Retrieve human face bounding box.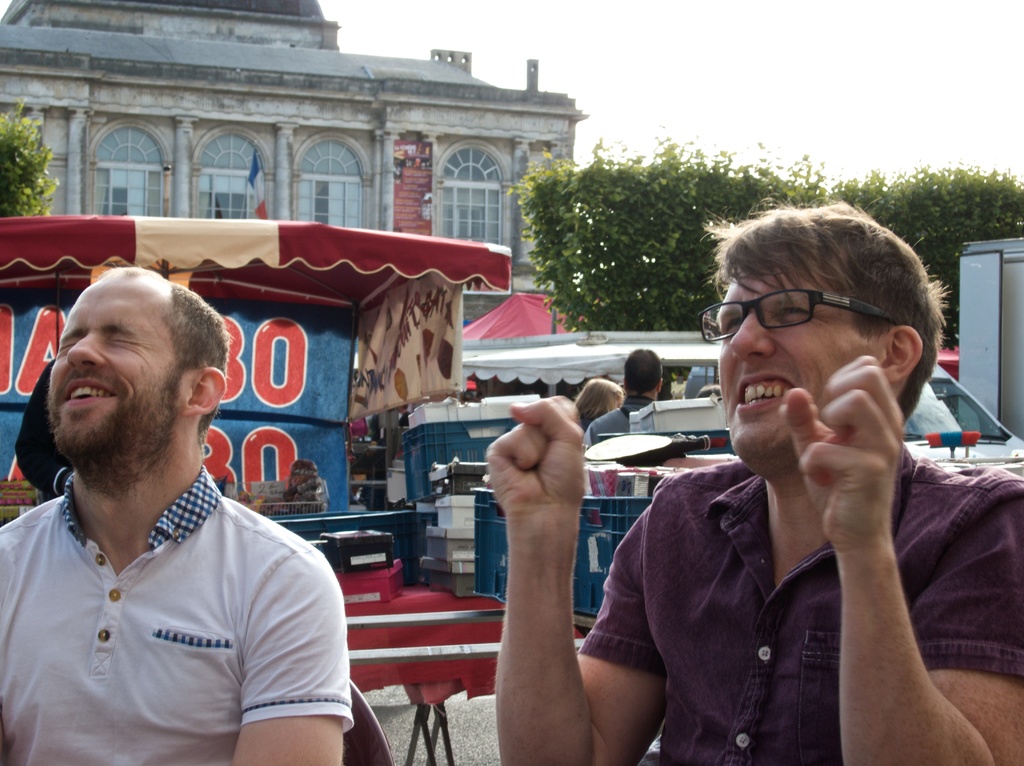
Bounding box: (716,261,881,458).
